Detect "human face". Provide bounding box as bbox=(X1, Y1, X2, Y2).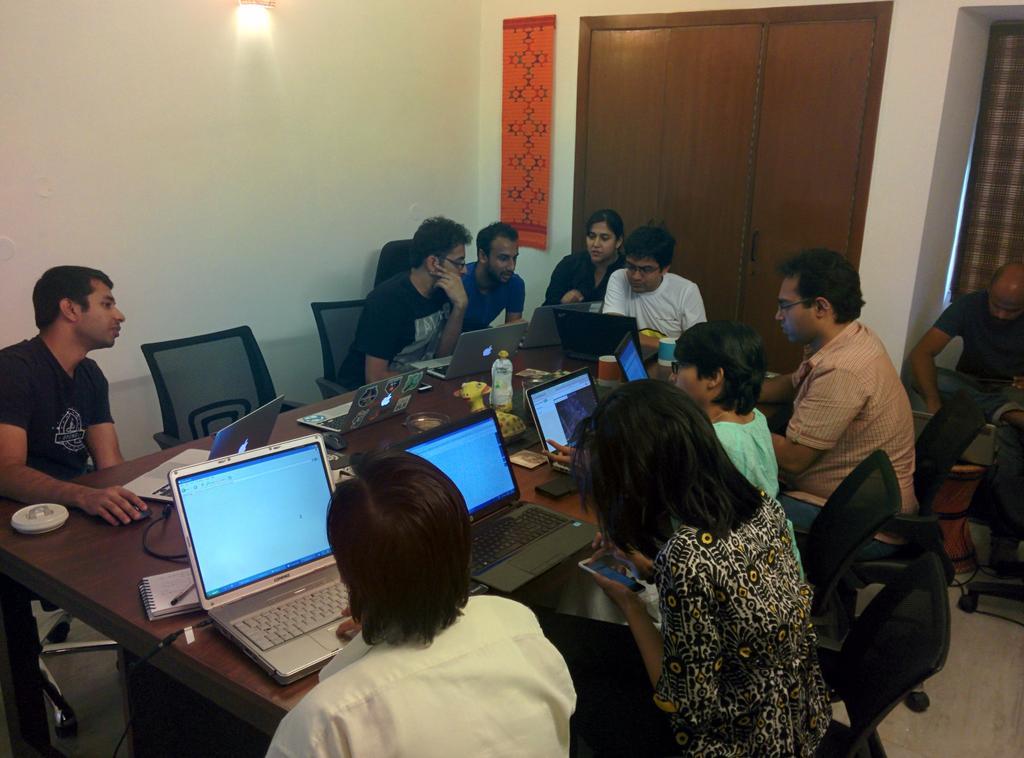
bbox=(81, 278, 124, 345).
